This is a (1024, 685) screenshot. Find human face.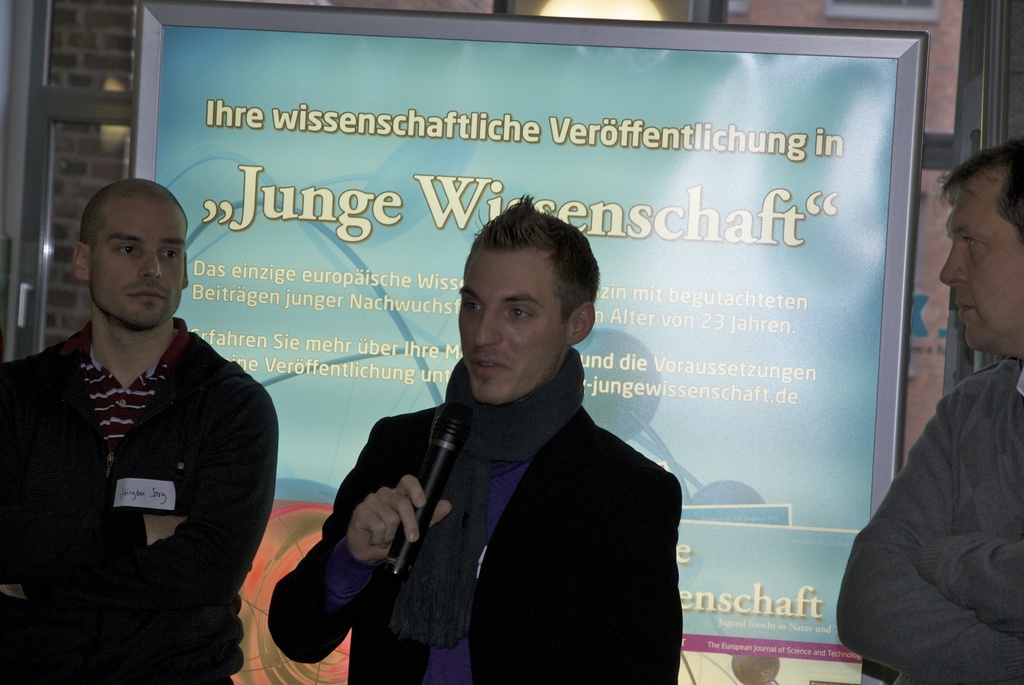
Bounding box: <region>939, 167, 1023, 351</region>.
